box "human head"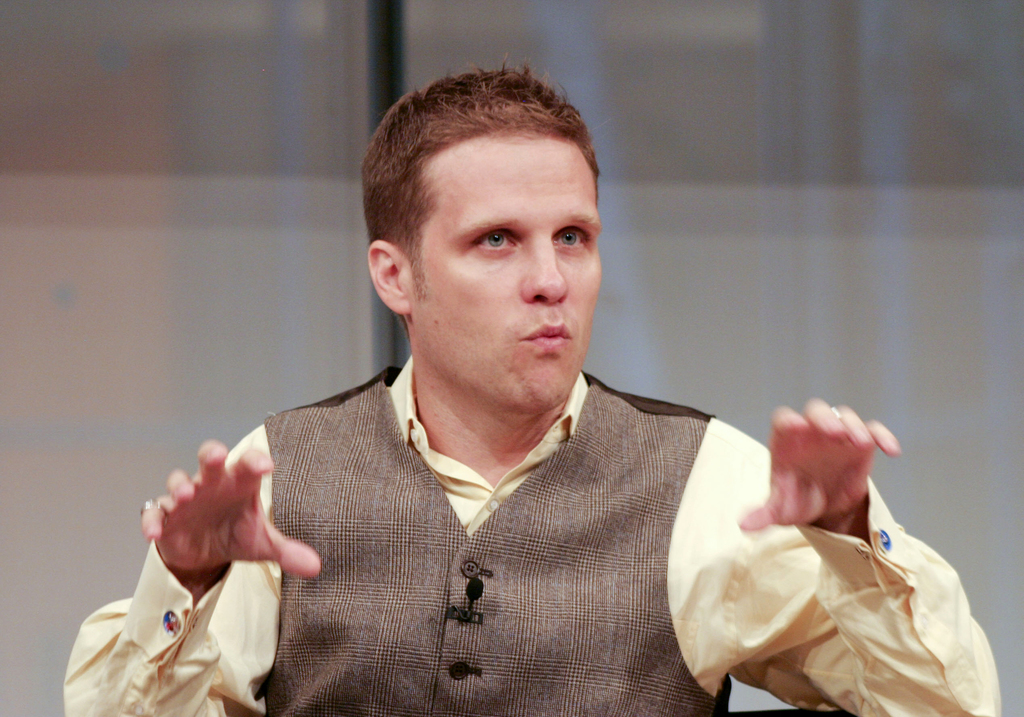
359:57:632:399
